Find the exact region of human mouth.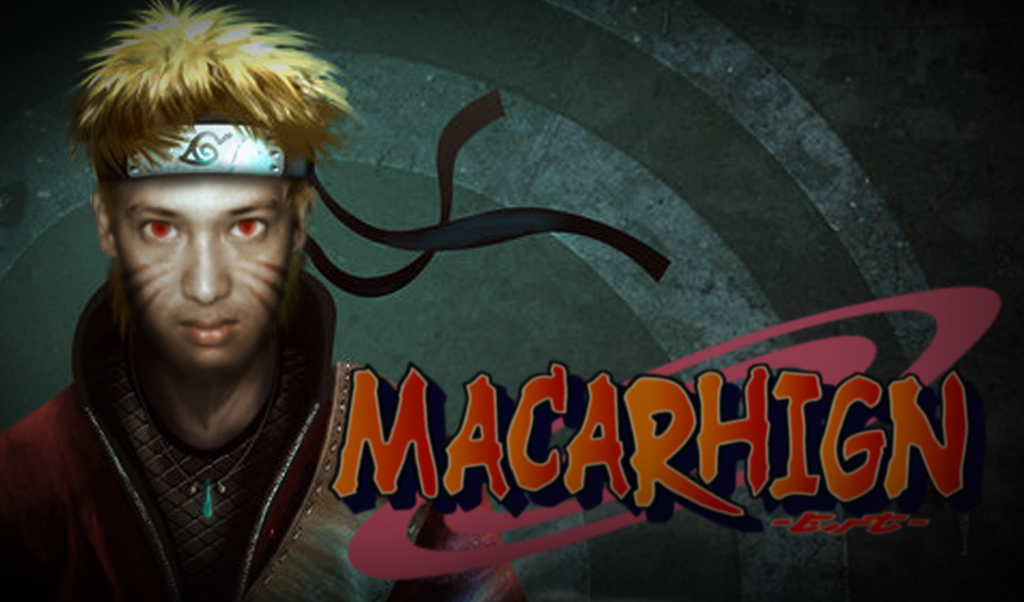
Exact region: [left=178, top=317, right=238, bottom=346].
